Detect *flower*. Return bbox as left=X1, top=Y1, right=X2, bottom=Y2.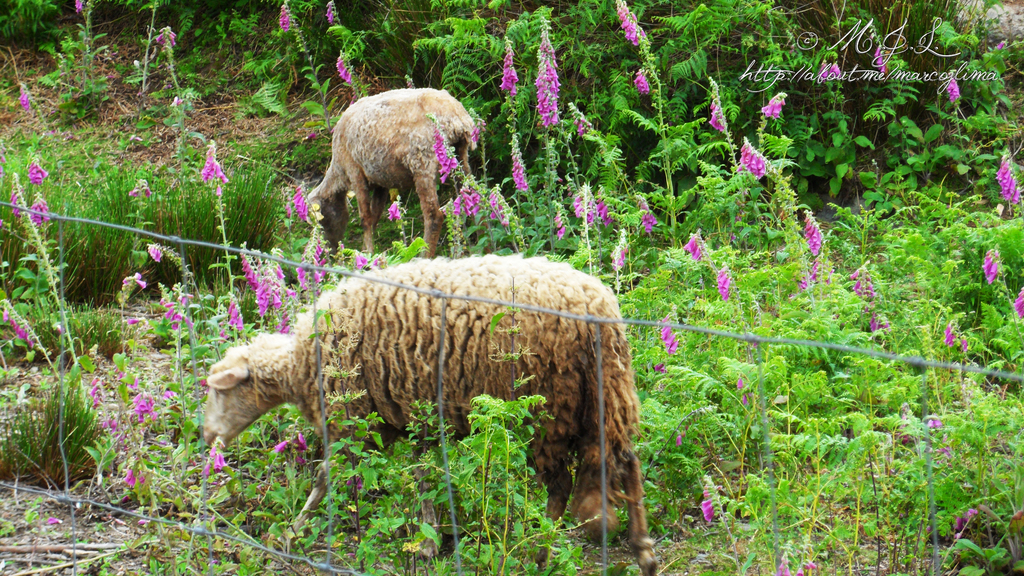
left=534, top=28, right=566, bottom=130.
